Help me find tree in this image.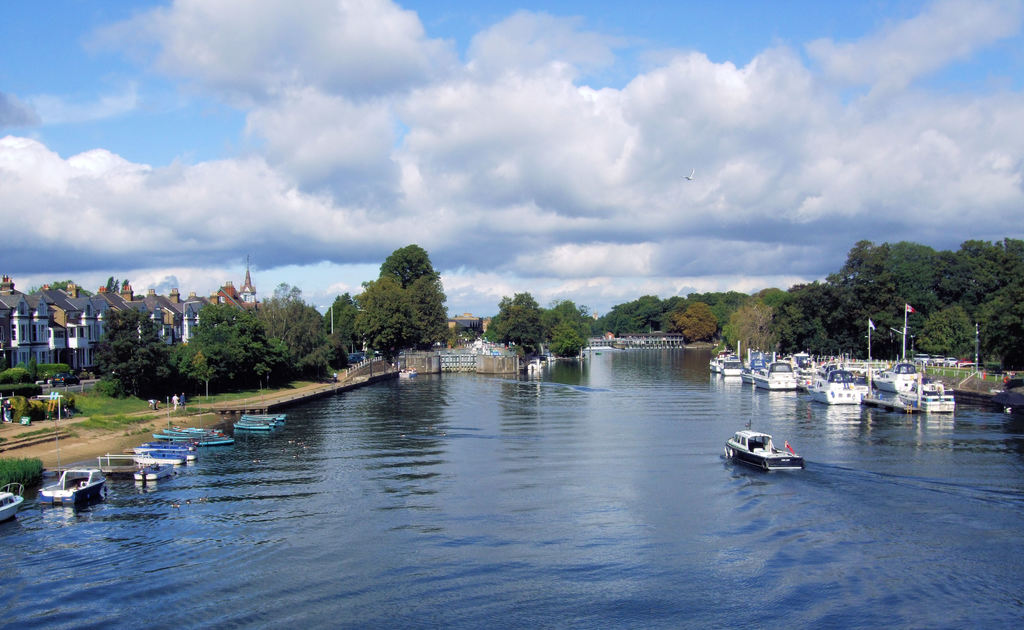
Found it: x1=568 y1=310 x2=595 y2=340.
